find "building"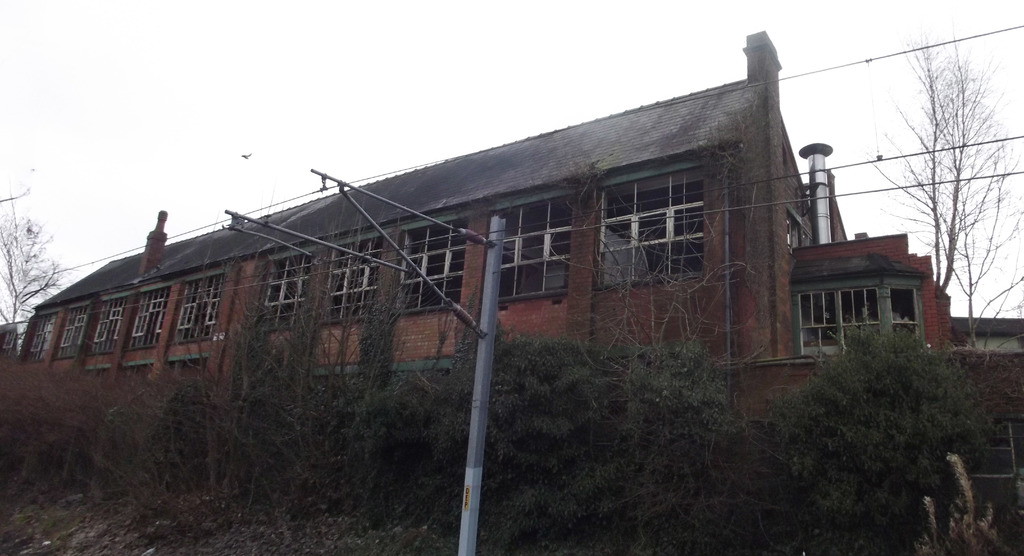
Rect(957, 318, 1023, 355)
